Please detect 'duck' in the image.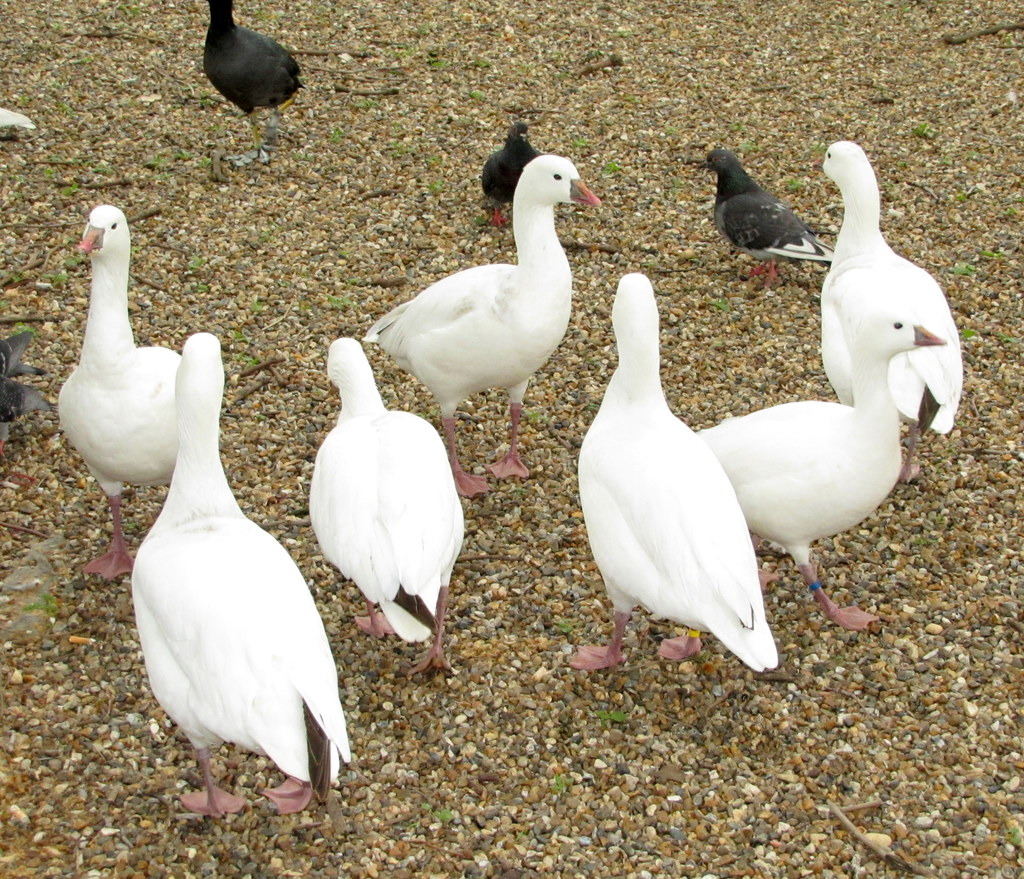
<region>298, 336, 466, 679</region>.
